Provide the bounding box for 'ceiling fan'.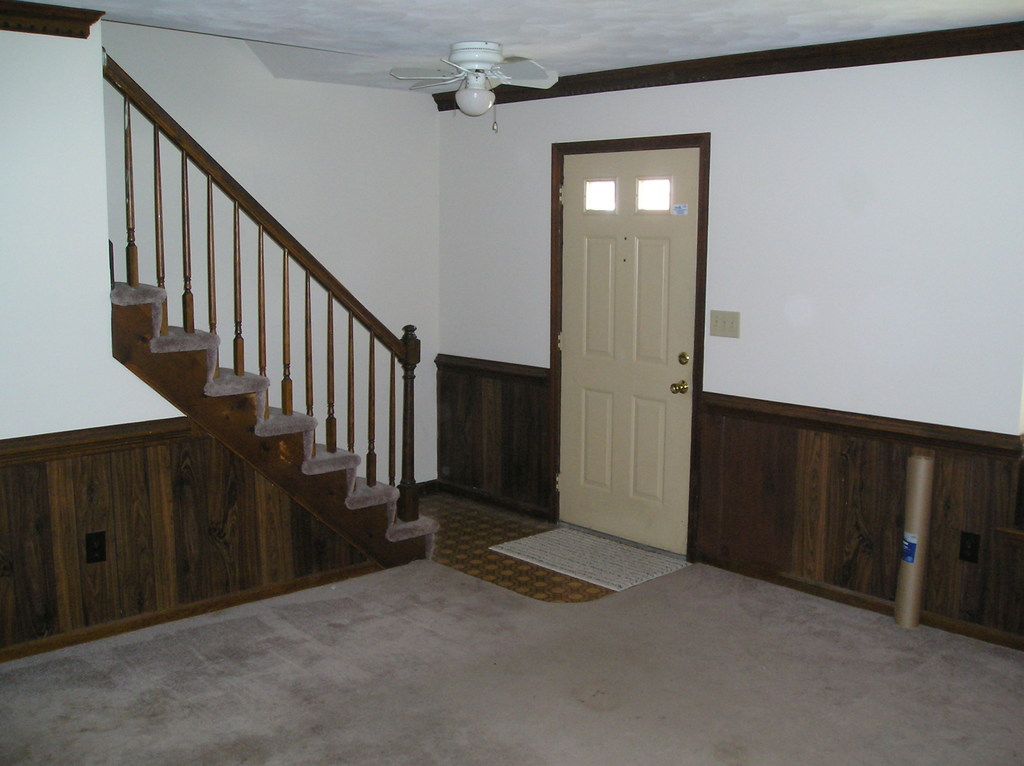
(x1=388, y1=40, x2=559, y2=136).
